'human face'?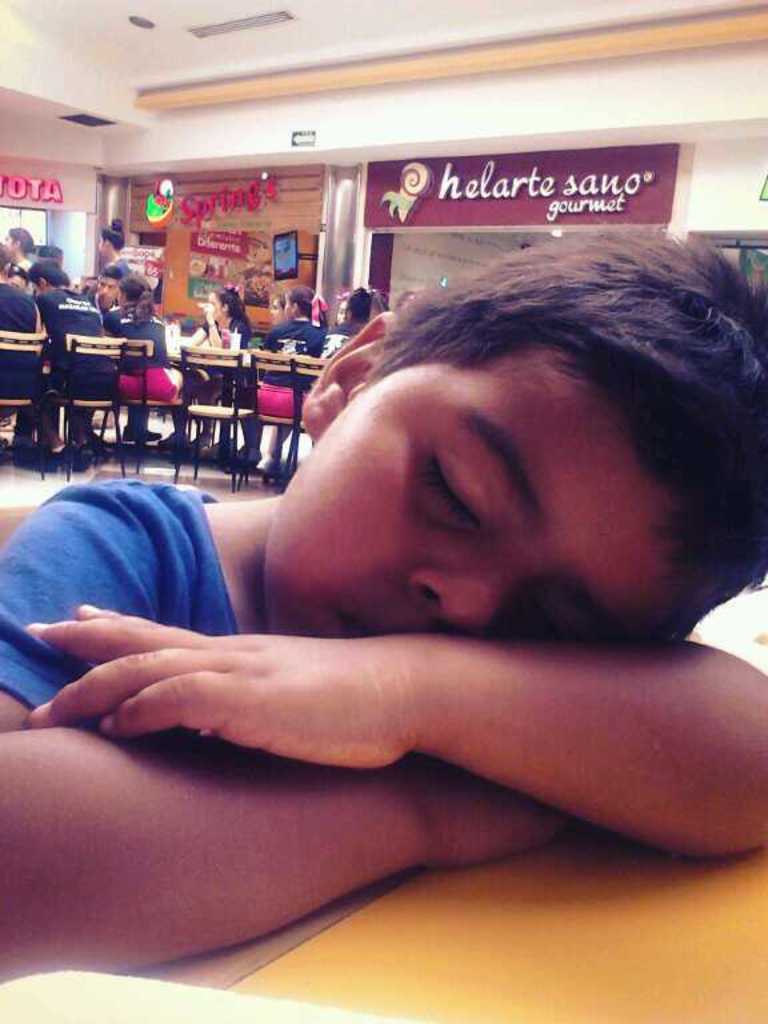
89:260:121:308
